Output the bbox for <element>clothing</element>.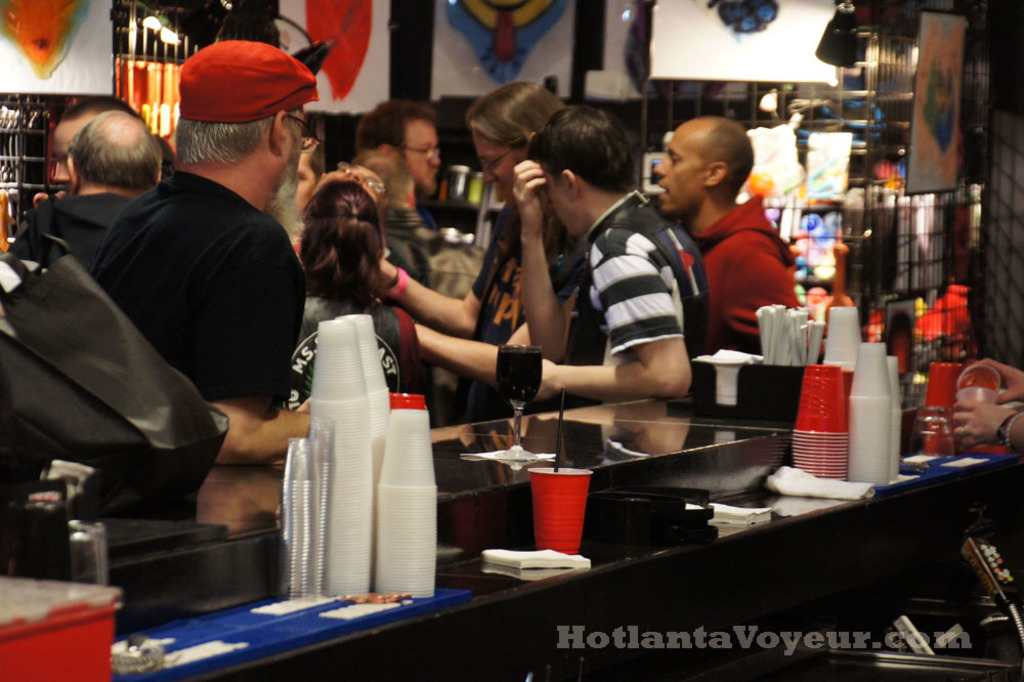
left=686, top=189, right=808, bottom=358.
